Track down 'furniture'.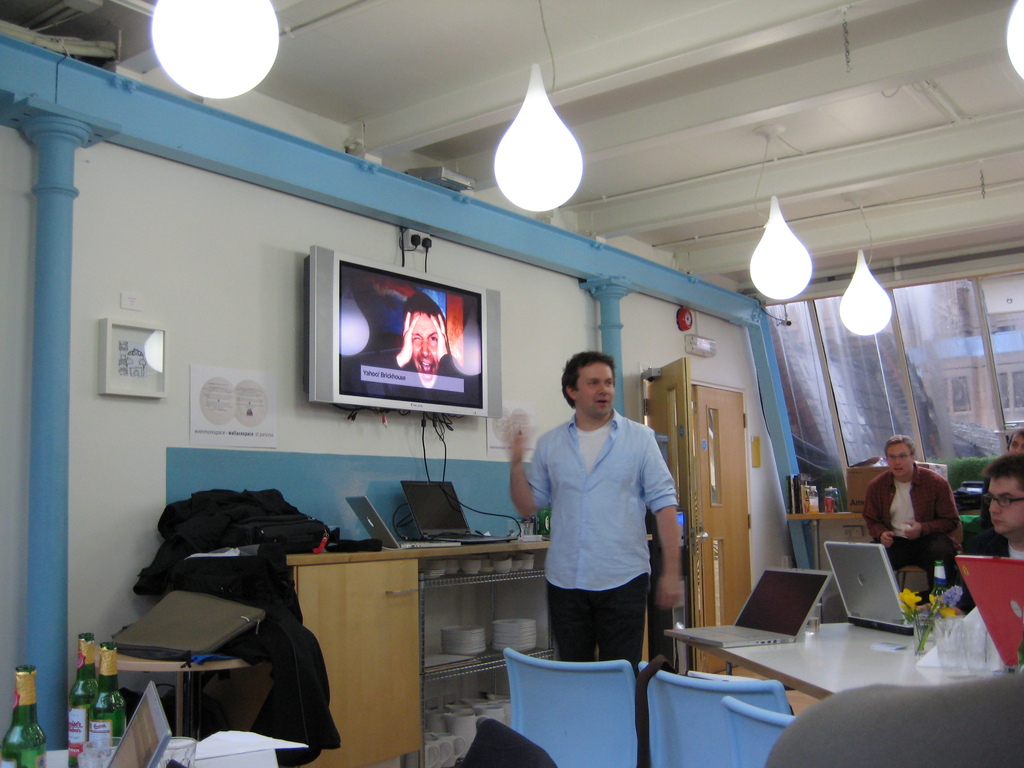
Tracked to {"left": 693, "top": 618, "right": 1016, "bottom": 700}.
